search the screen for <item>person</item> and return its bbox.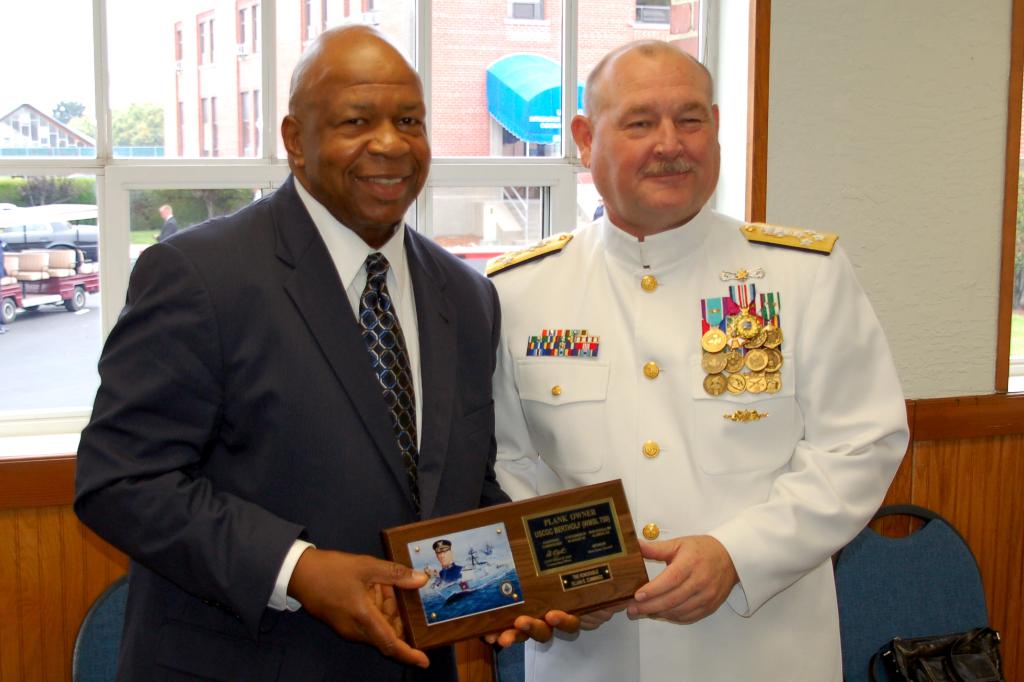
Found: bbox=[477, 38, 915, 681].
